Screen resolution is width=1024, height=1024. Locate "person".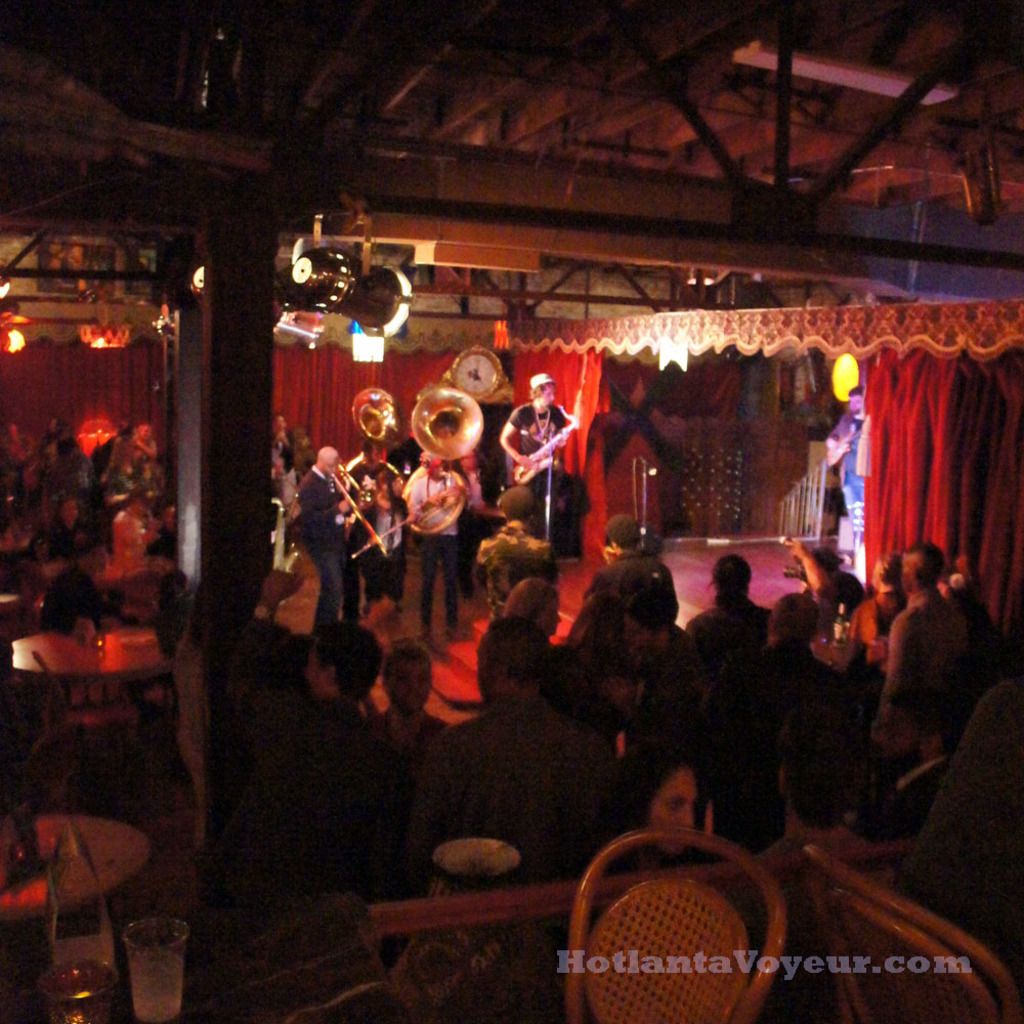
pyautogui.locateOnScreen(364, 468, 410, 608).
